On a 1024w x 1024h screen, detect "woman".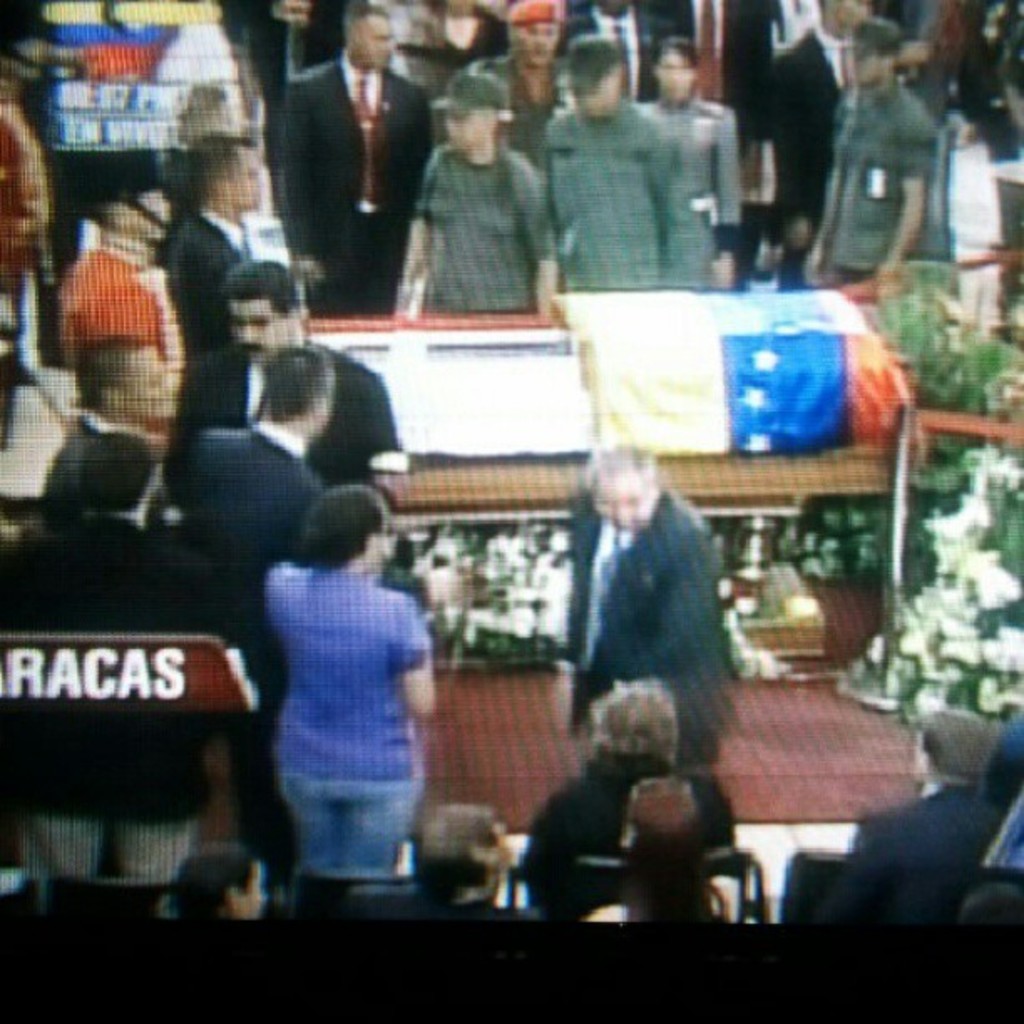
select_region(634, 33, 746, 284).
